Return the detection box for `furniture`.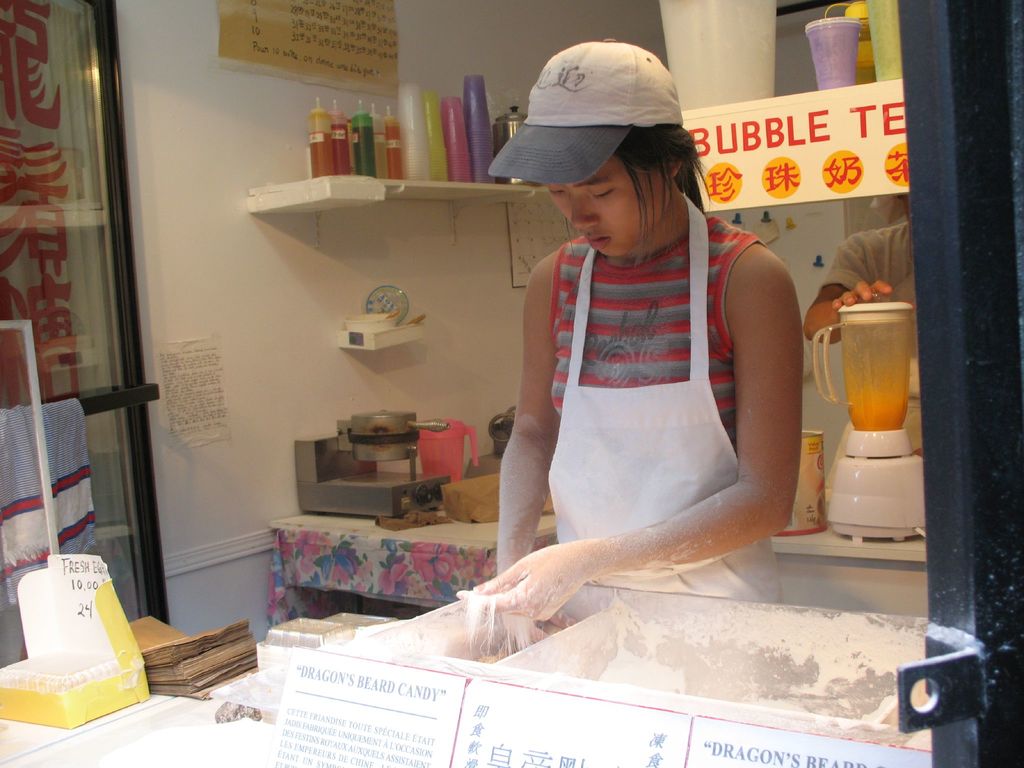
[x1=0, y1=508, x2=929, y2=767].
